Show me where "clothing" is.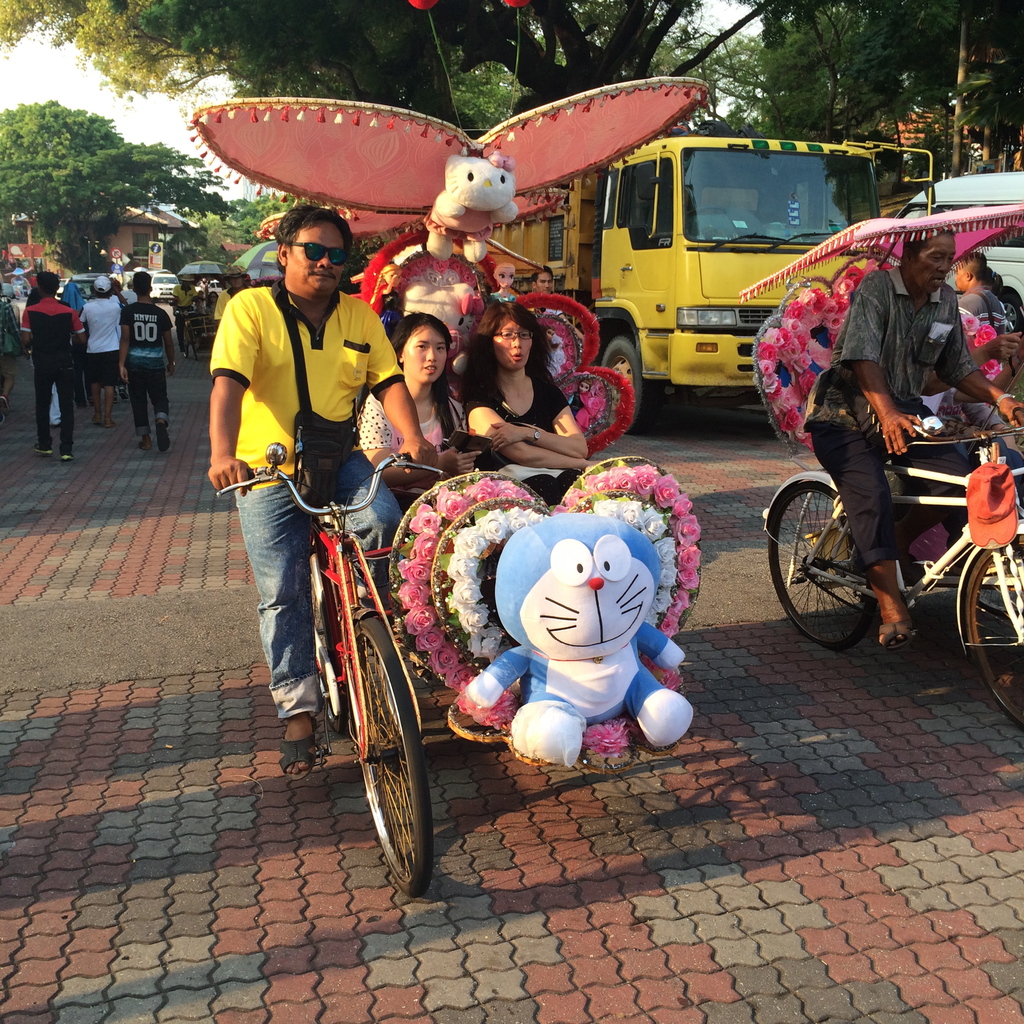
"clothing" is at left=25, top=299, right=77, bottom=460.
